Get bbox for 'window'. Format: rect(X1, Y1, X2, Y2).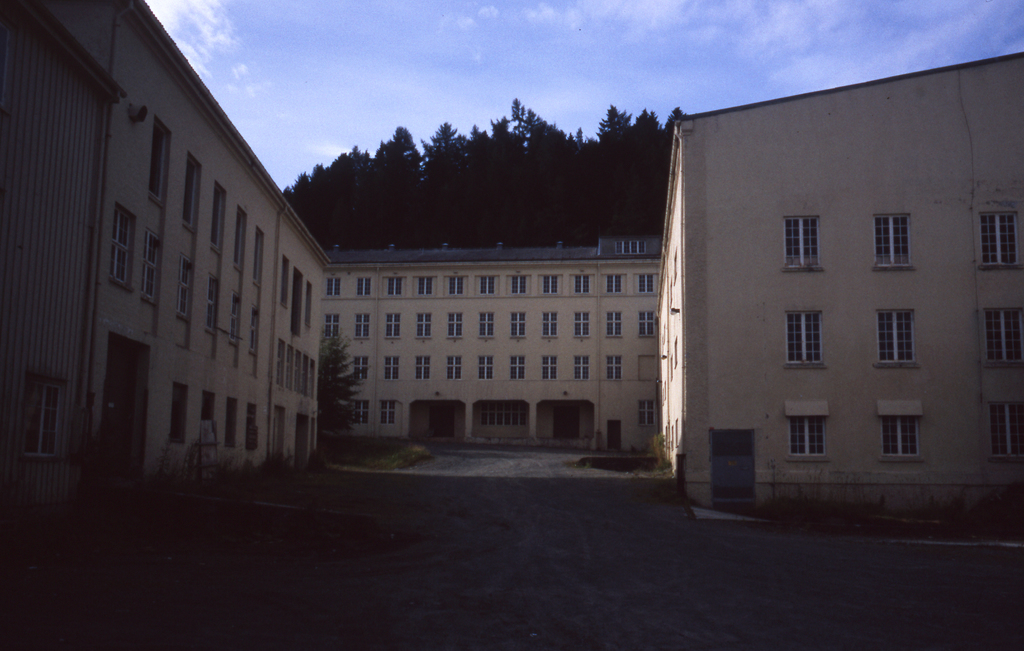
rect(383, 313, 401, 335).
